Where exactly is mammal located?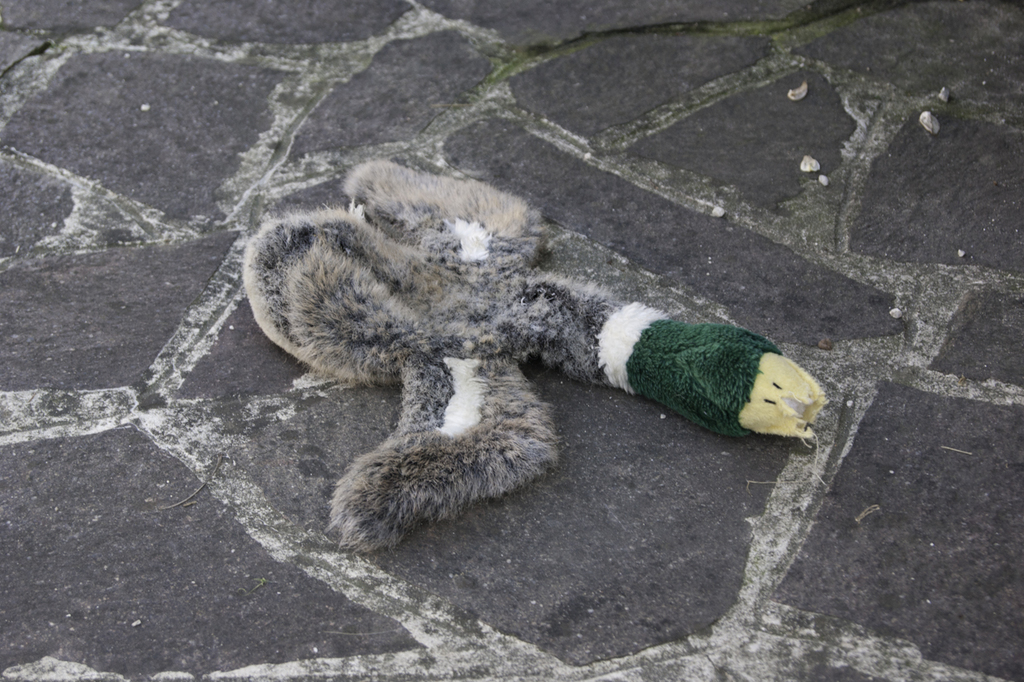
Its bounding box is detection(244, 161, 830, 551).
